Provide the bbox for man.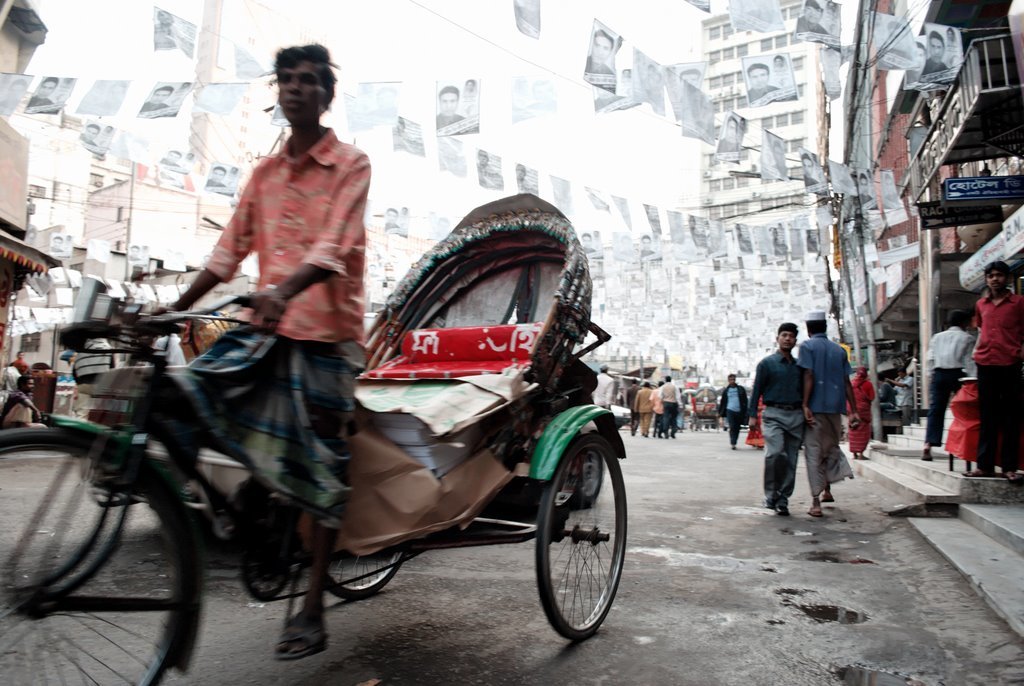
<region>476, 147, 501, 189</region>.
